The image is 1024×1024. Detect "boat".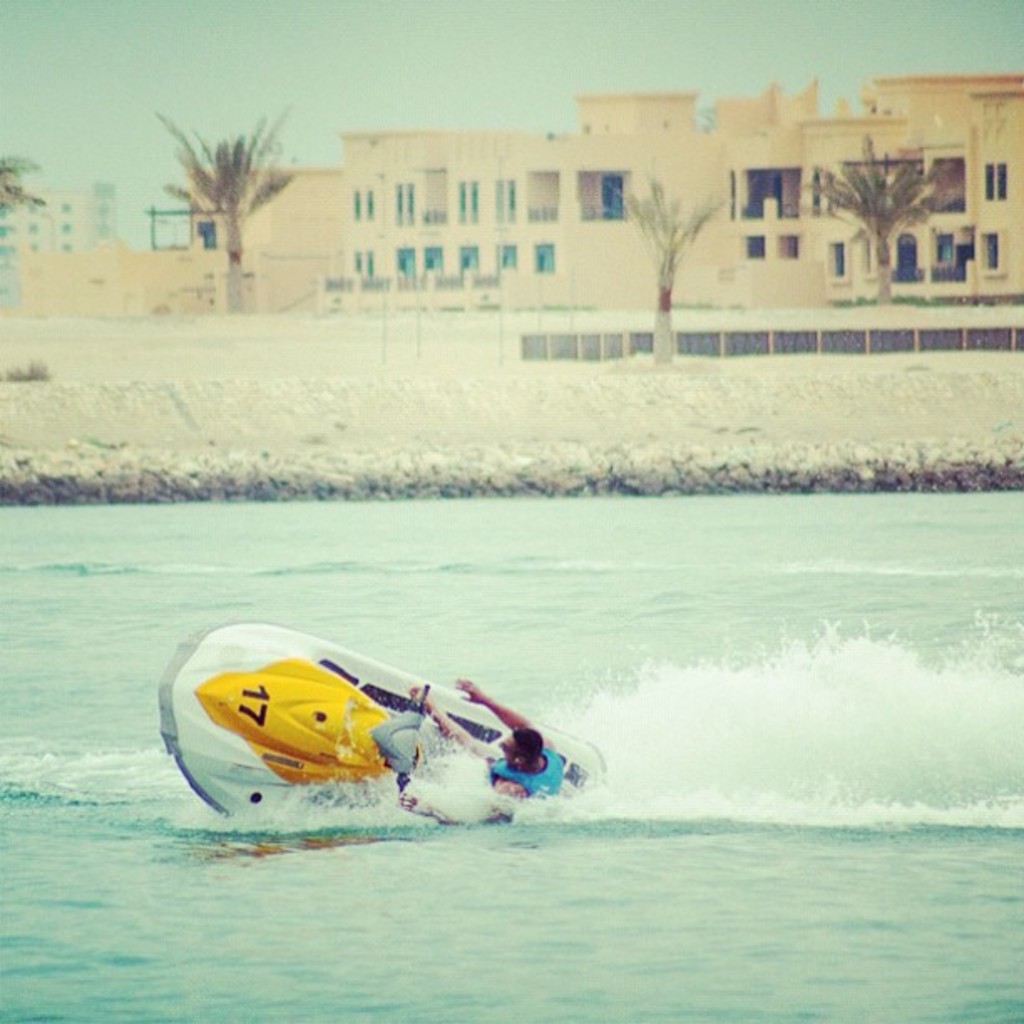
Detection: [162,637,582,817].
